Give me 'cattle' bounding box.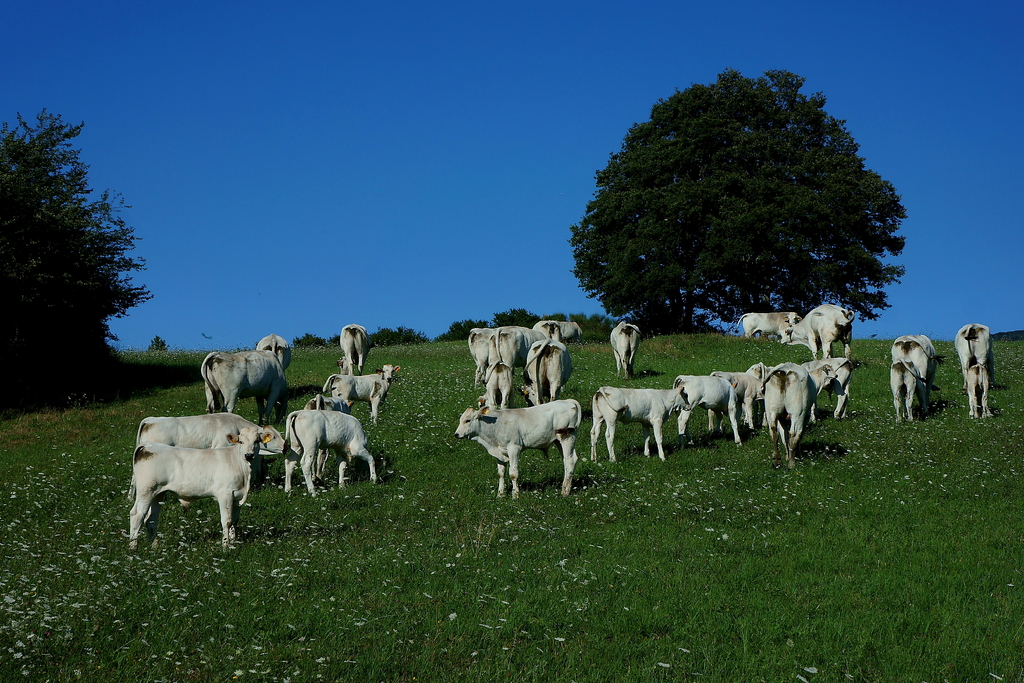
(337,323,368,375).
